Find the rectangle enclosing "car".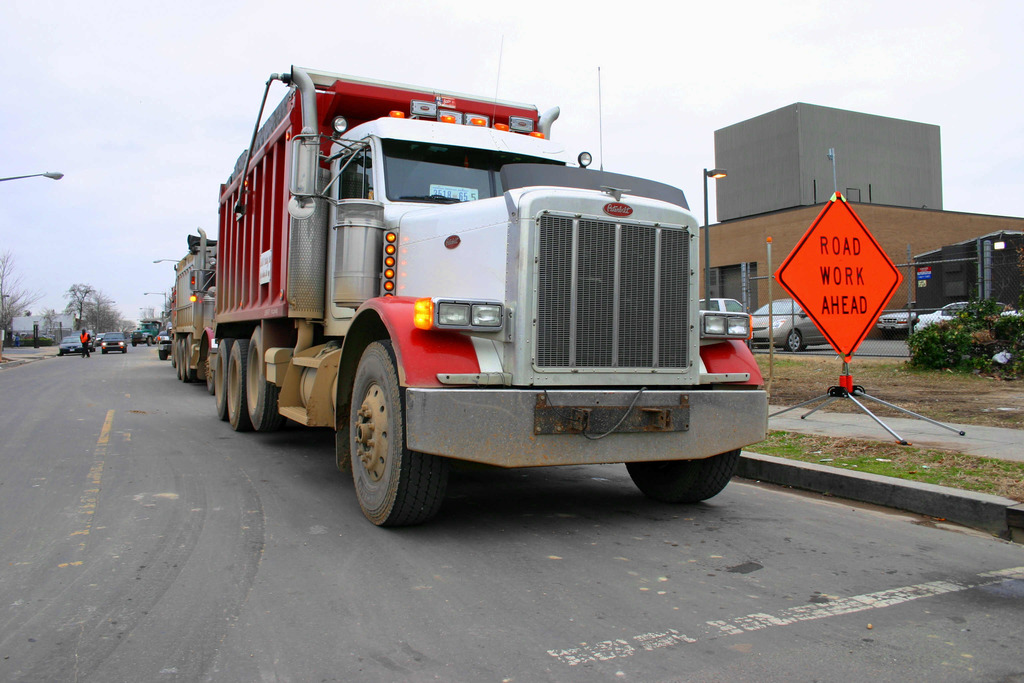
l=751, t=297, r=828, b=352.
